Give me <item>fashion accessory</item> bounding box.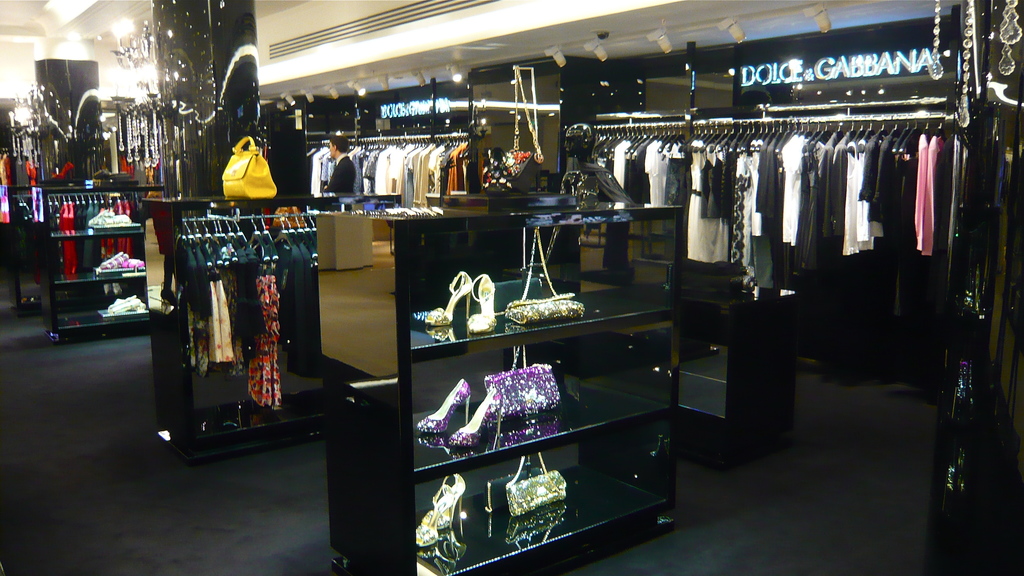
region(504, 221, 586, 324).
